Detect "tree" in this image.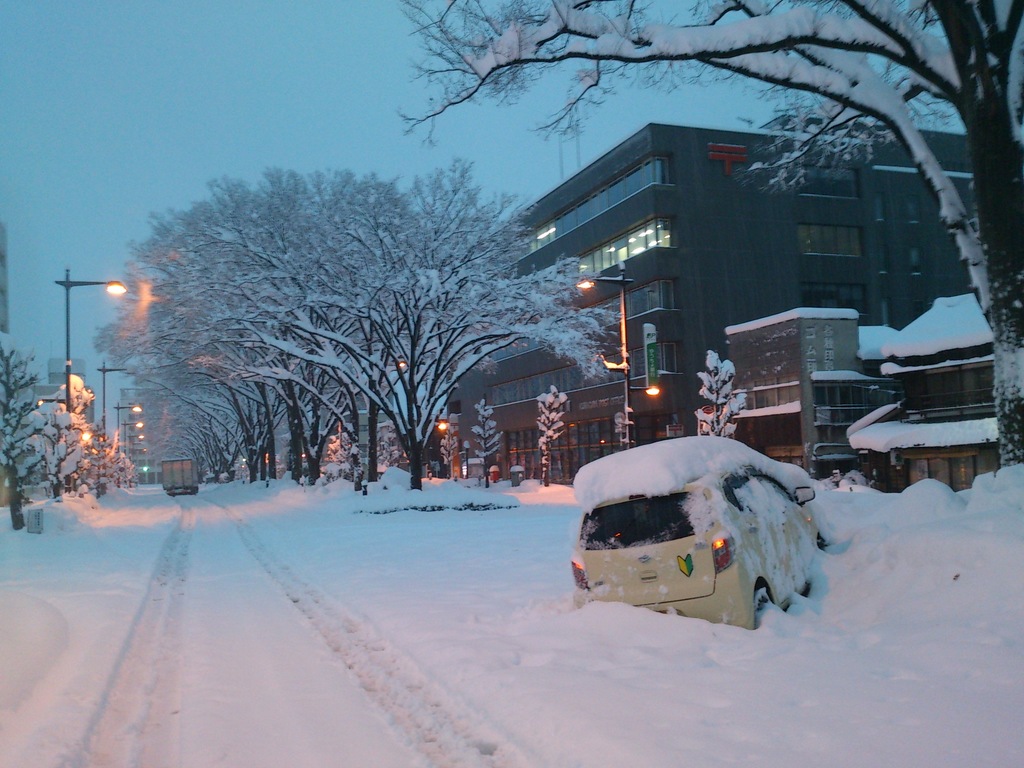
Detection: box(153, 175, 342, 479).
